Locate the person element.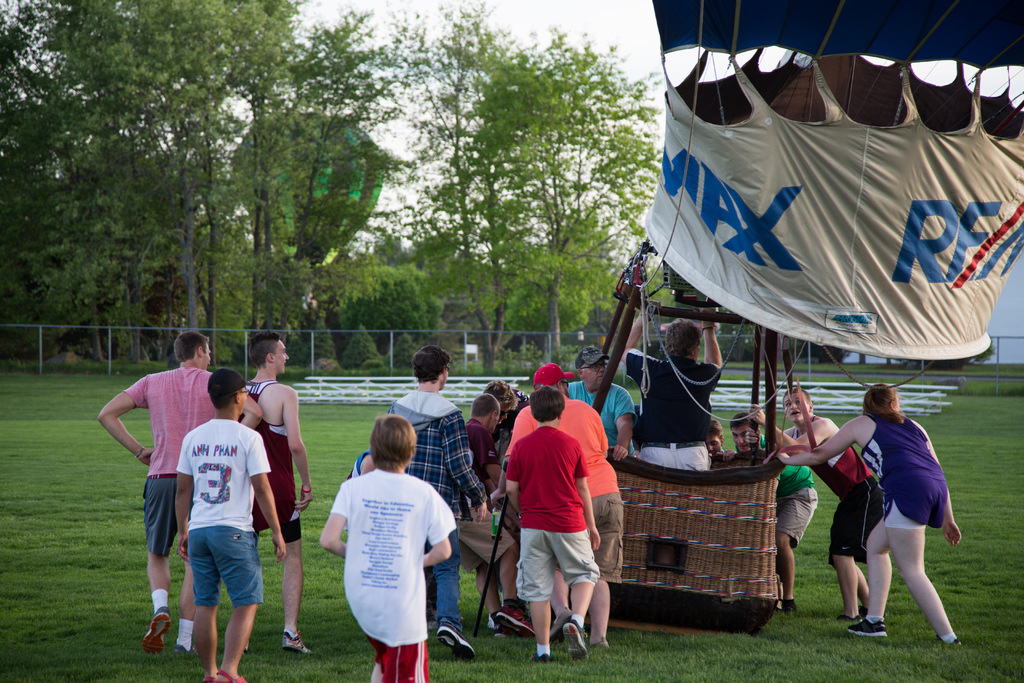
Element bbox: {"x1": 706, "y1": 420, "x2": 730, "y2": 458}.
